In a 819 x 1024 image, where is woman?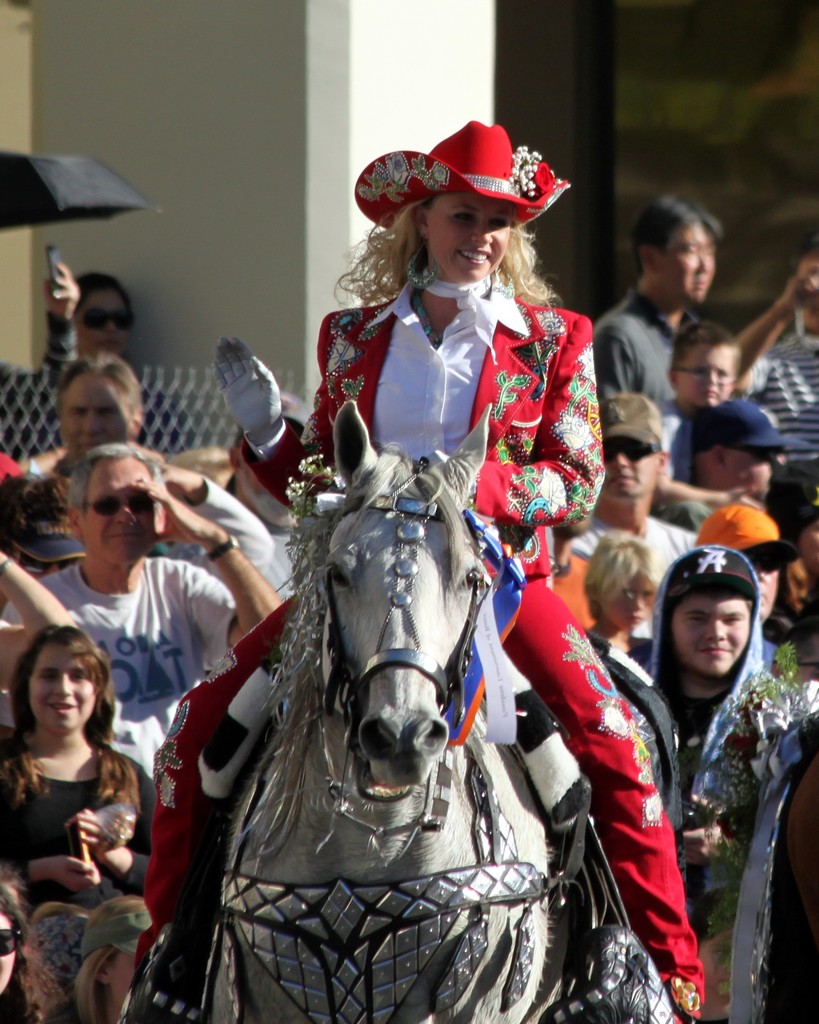
pyautogui.locateOnScreen(10, 568, 167, 1001).
